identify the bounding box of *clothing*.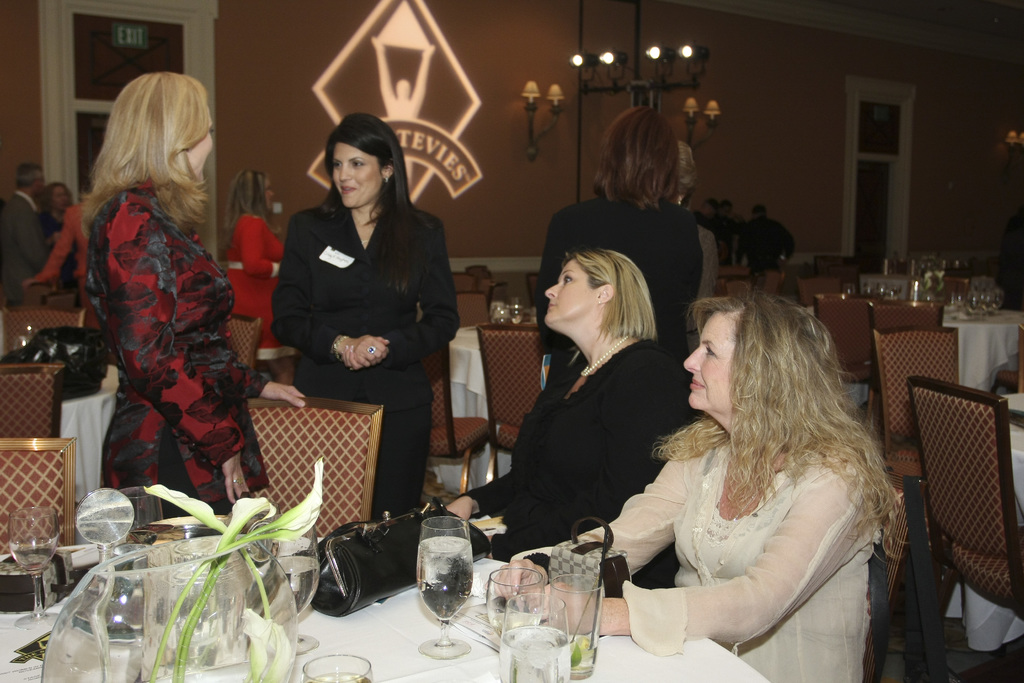
rect(268, 185, 456, 525).
